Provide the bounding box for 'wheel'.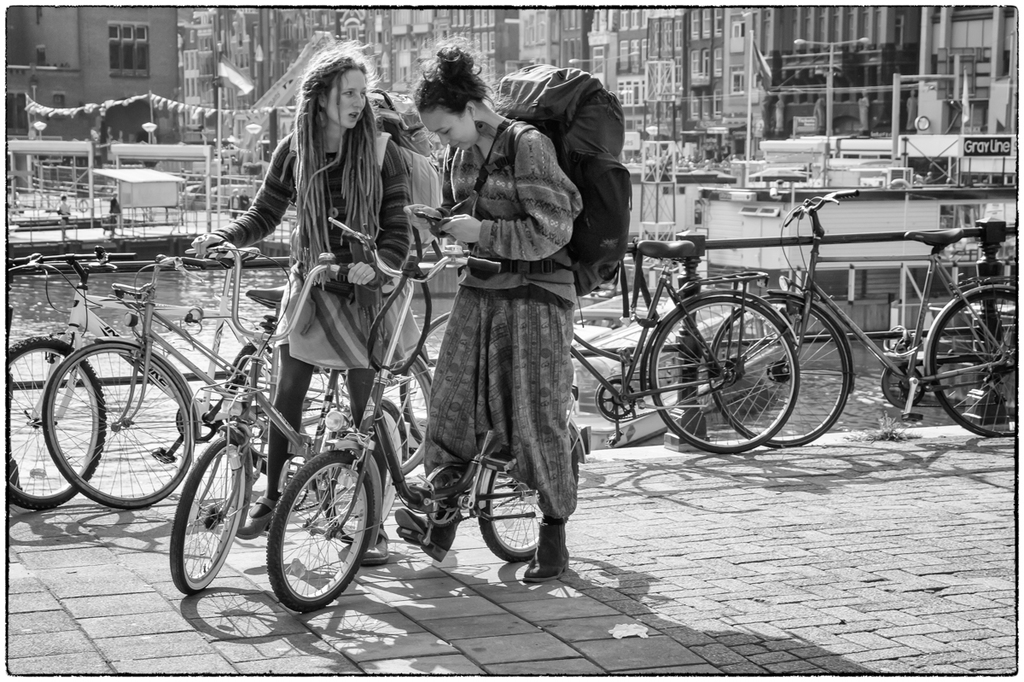
pyautogui.locateOnScreen(707, 295, 849, 446).
